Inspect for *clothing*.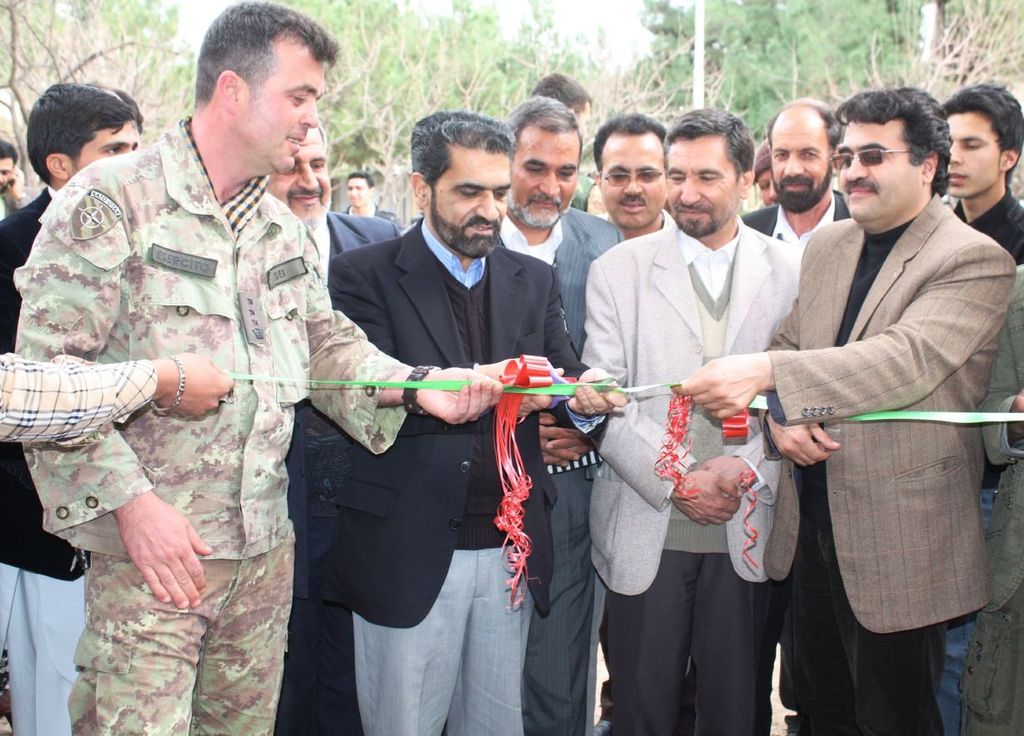
Inspection: <region>505, 204, 620, 728</region>.
